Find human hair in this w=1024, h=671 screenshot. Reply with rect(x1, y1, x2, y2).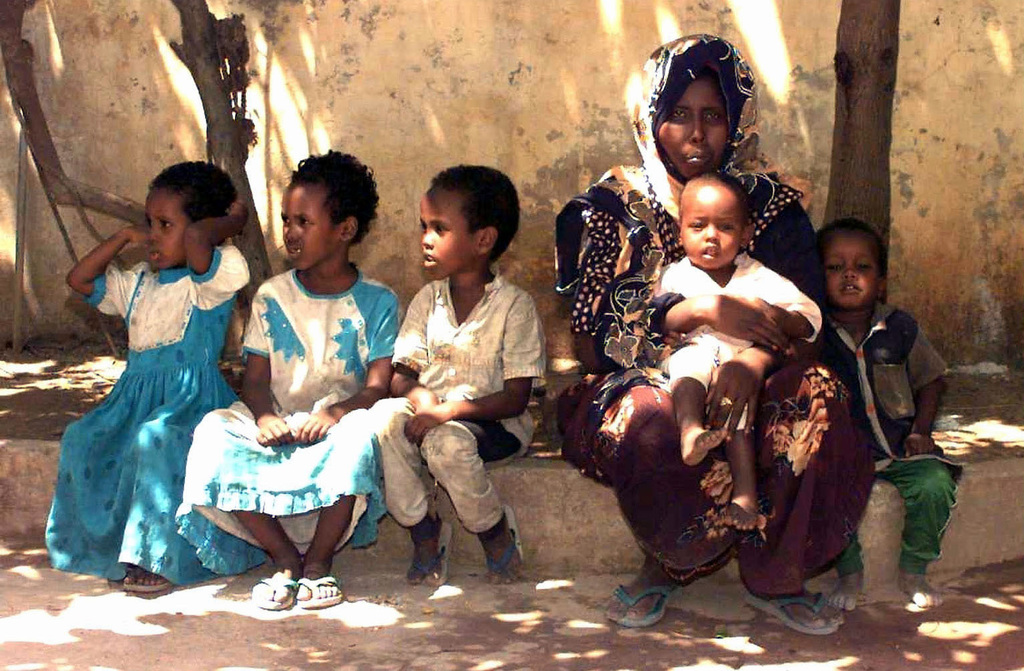
rect(275, 146, 372, 273).
